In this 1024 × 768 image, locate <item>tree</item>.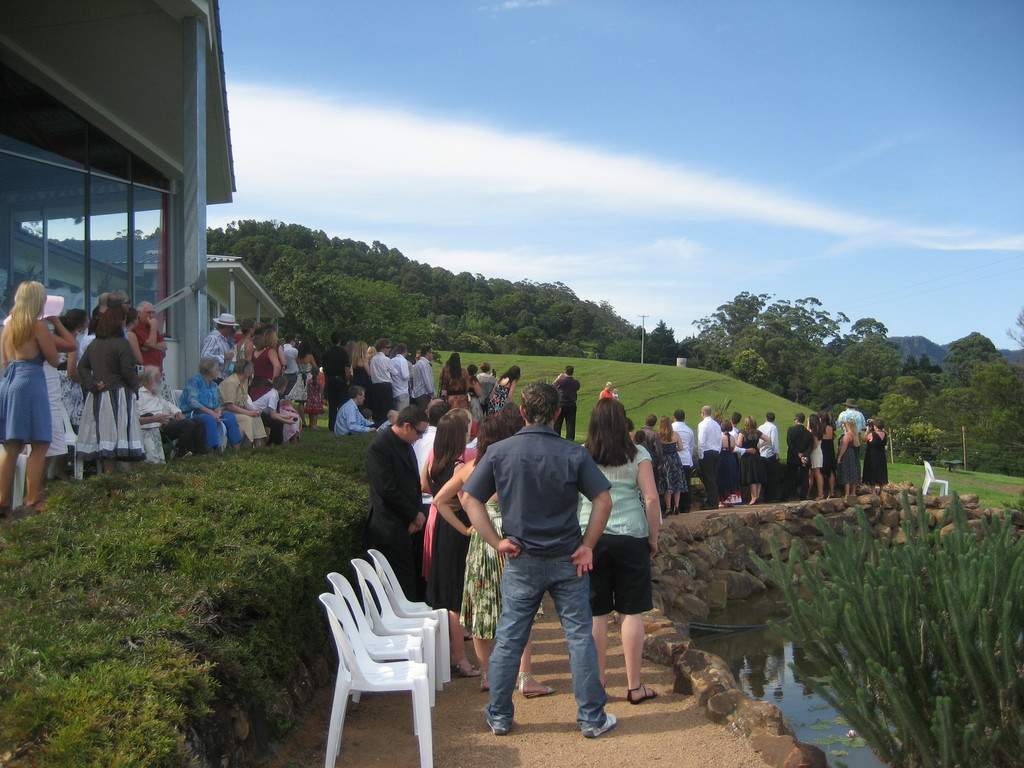
Bounding box: [714,286,855,408].
